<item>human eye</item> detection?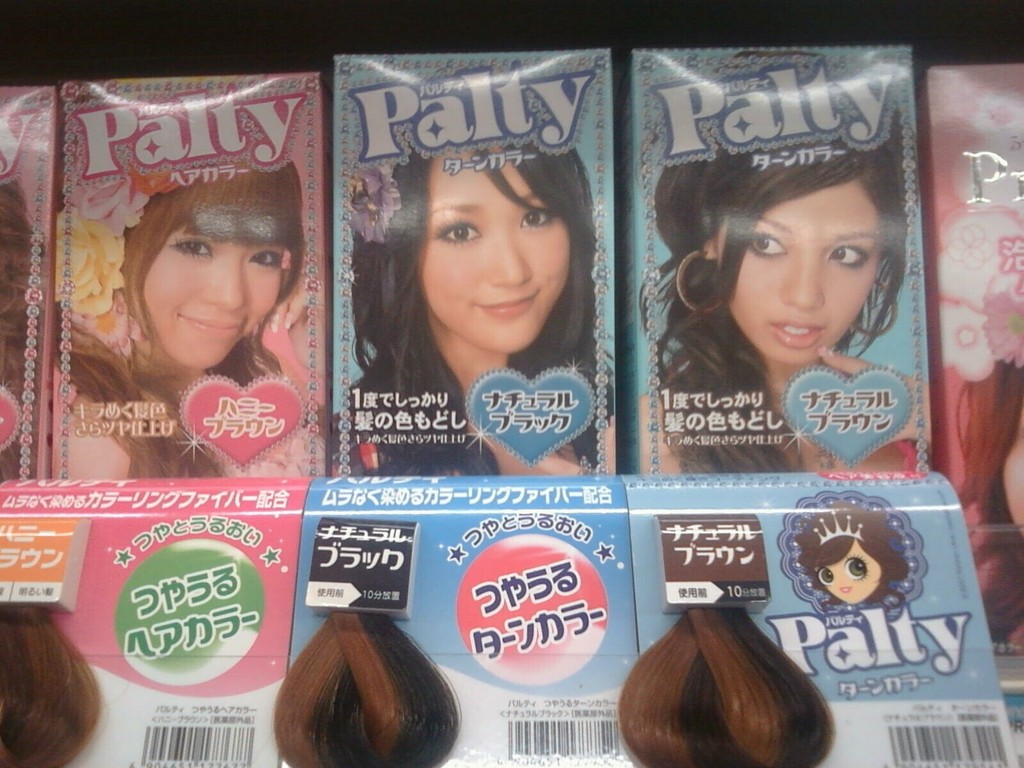
bbox=[438, 222, 481, 248]
